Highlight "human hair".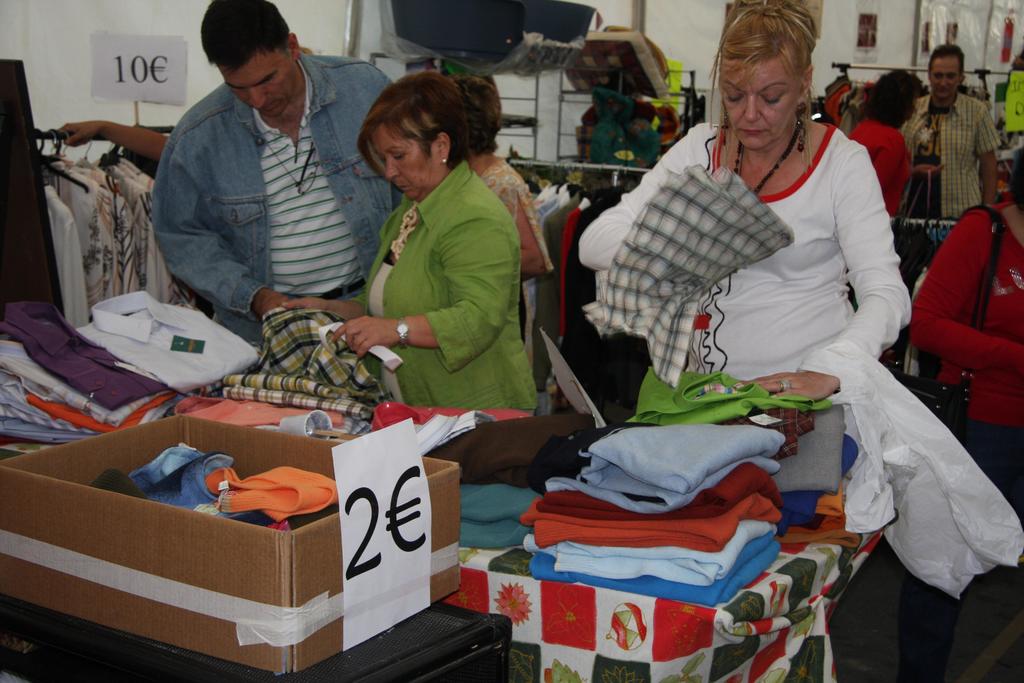
Highlighted region: select_region(928, 43, 966, 79).
